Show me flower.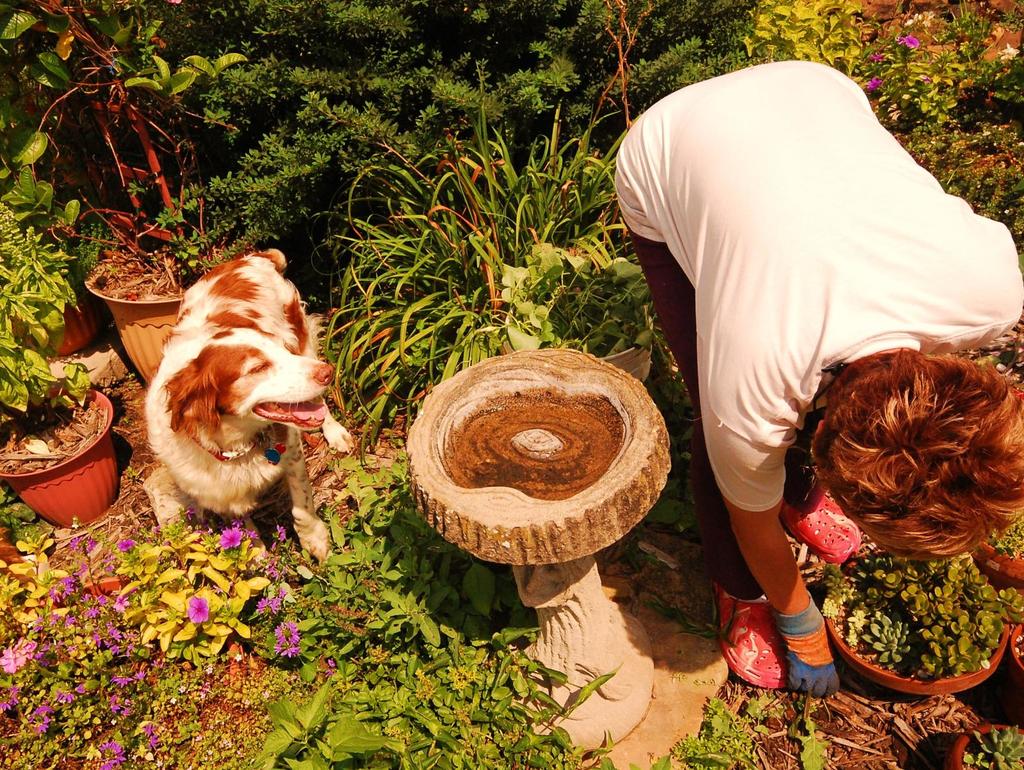
flower is here: 118/541/133/552.
